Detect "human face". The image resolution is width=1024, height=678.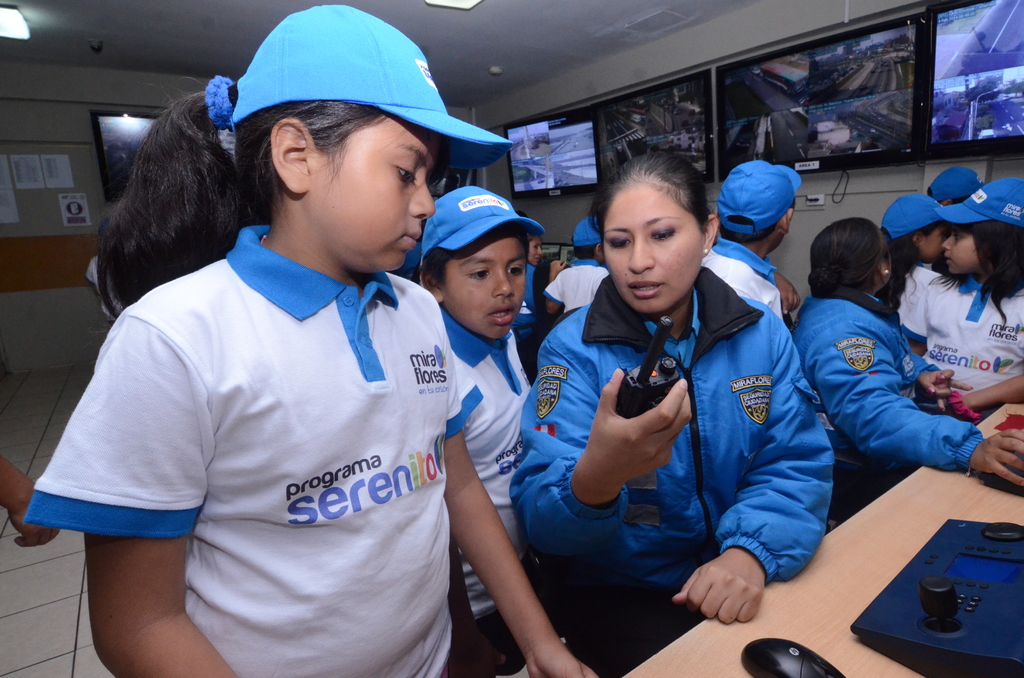
BBox(938, 227, 986, 282).
